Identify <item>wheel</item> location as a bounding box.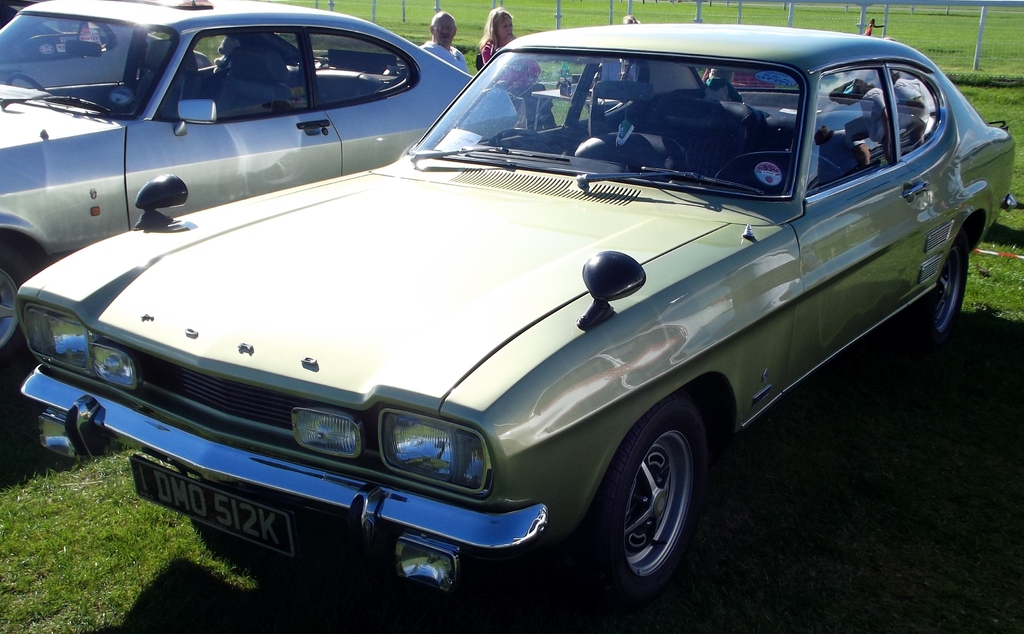
BBox(0, 239, 39, 367).
